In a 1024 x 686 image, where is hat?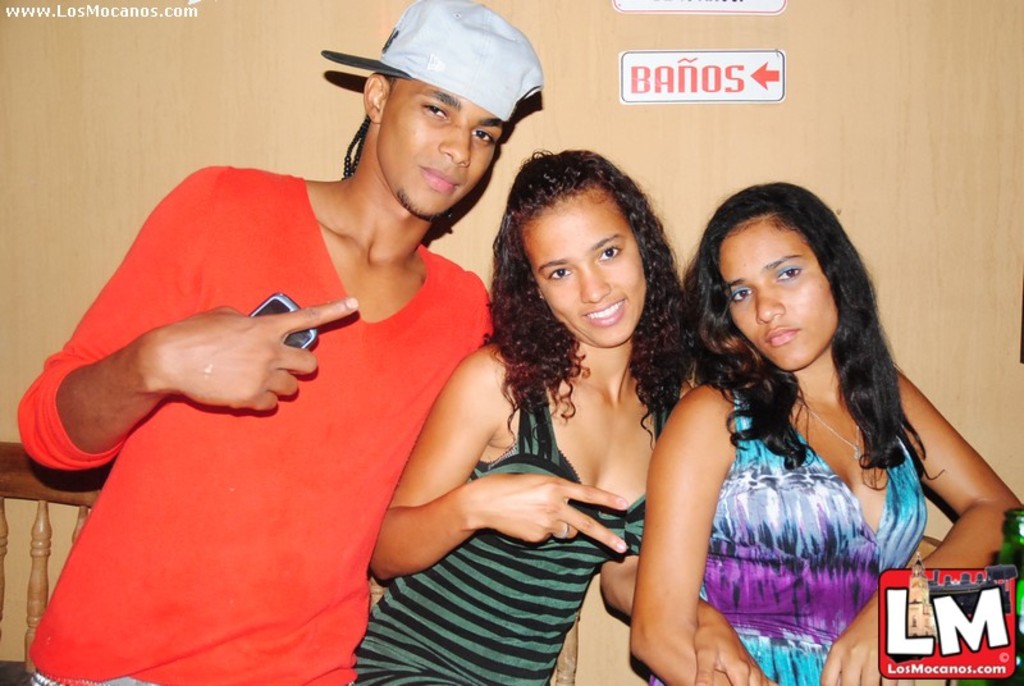
bbox=(321, 0, 545, 125).
